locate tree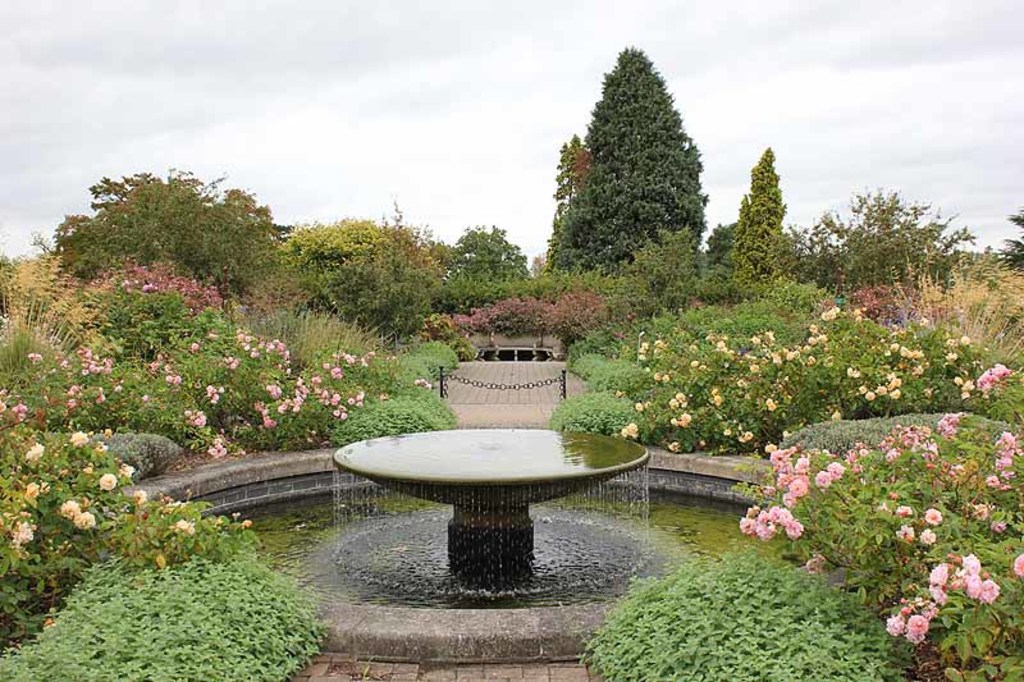
bbox(733, 145, 801, 319)
